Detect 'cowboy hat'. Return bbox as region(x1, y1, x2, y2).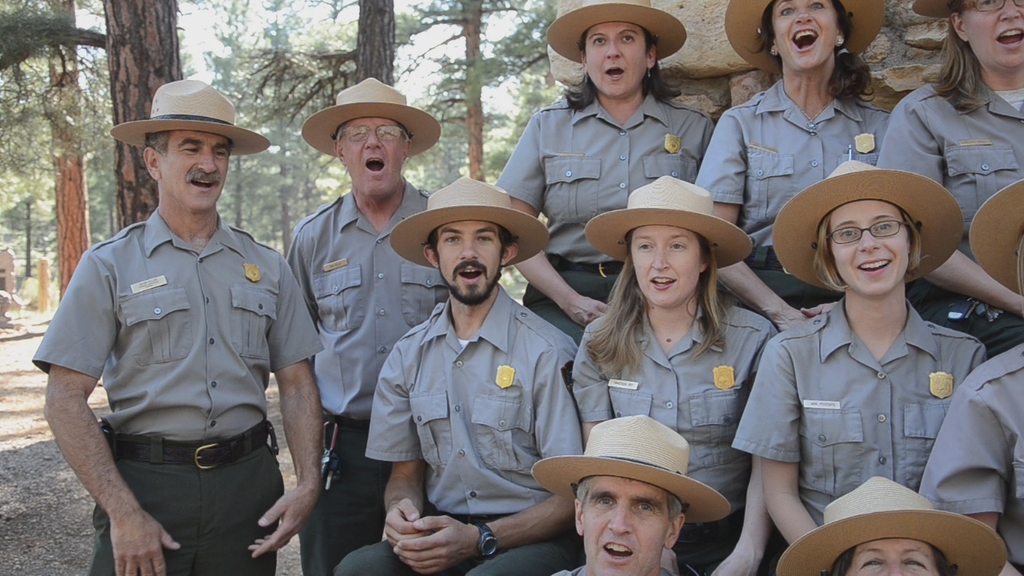
region(912, 0, 963, 18).
